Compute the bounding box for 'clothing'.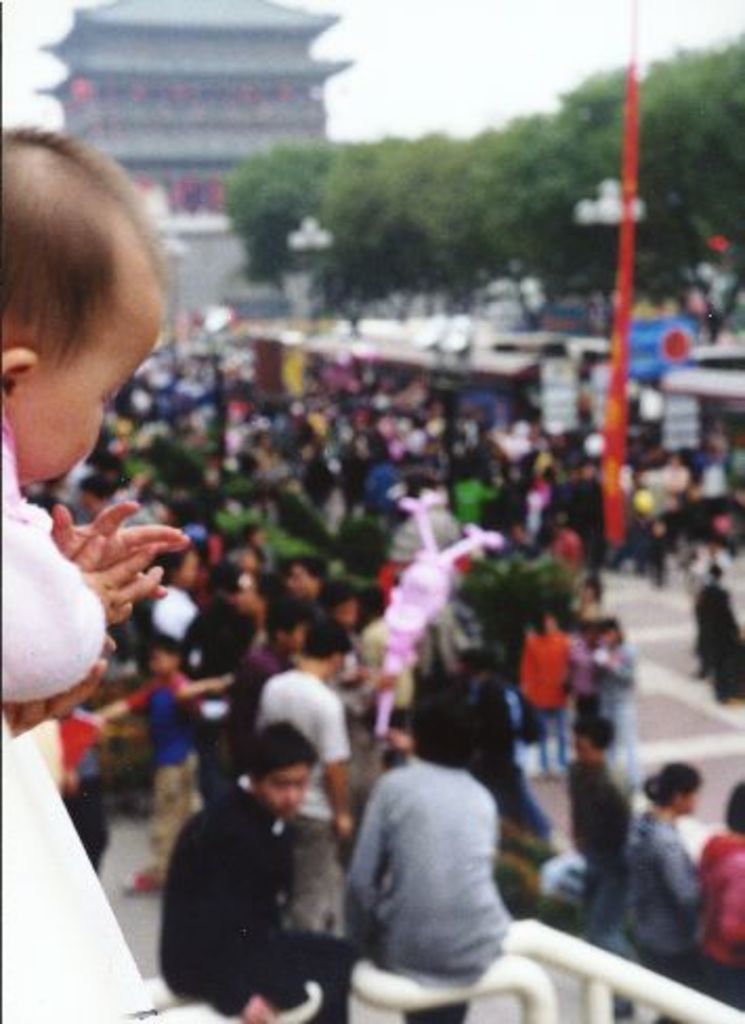
697 835 741 988.
